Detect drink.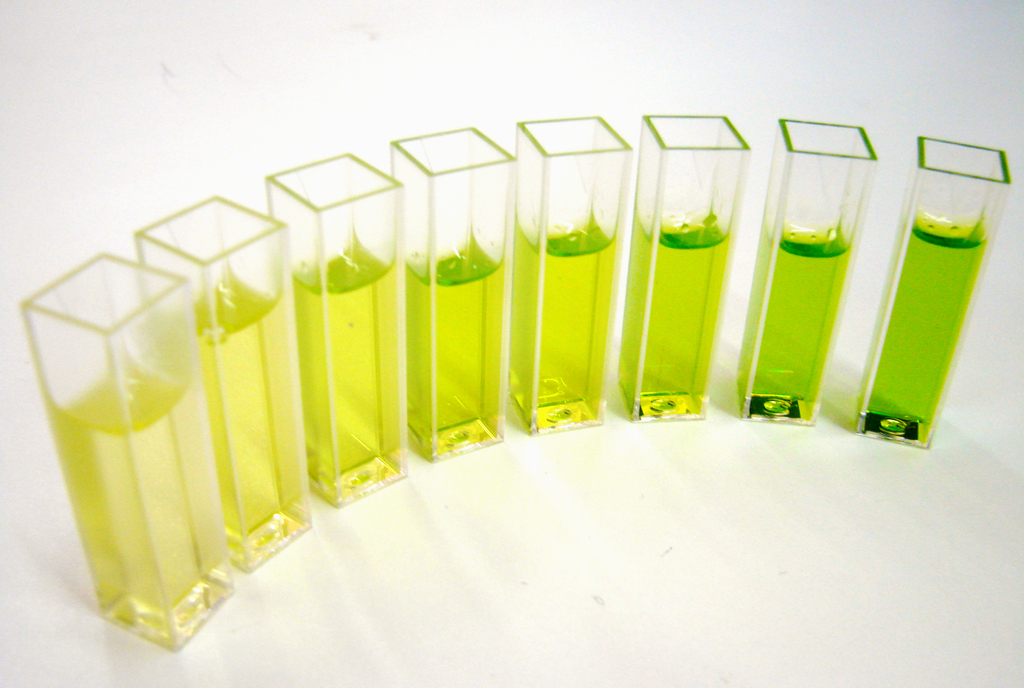
Detected at region(413, 241, 505, 462).
